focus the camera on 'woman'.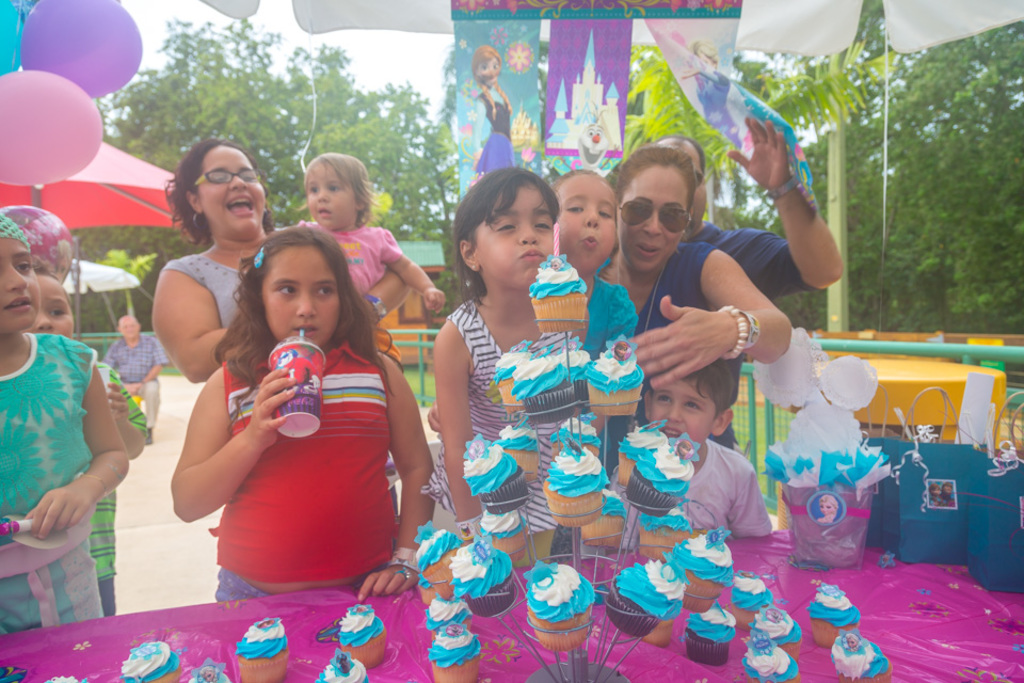
Focus region: bbox(151, 133, 413, 384).
